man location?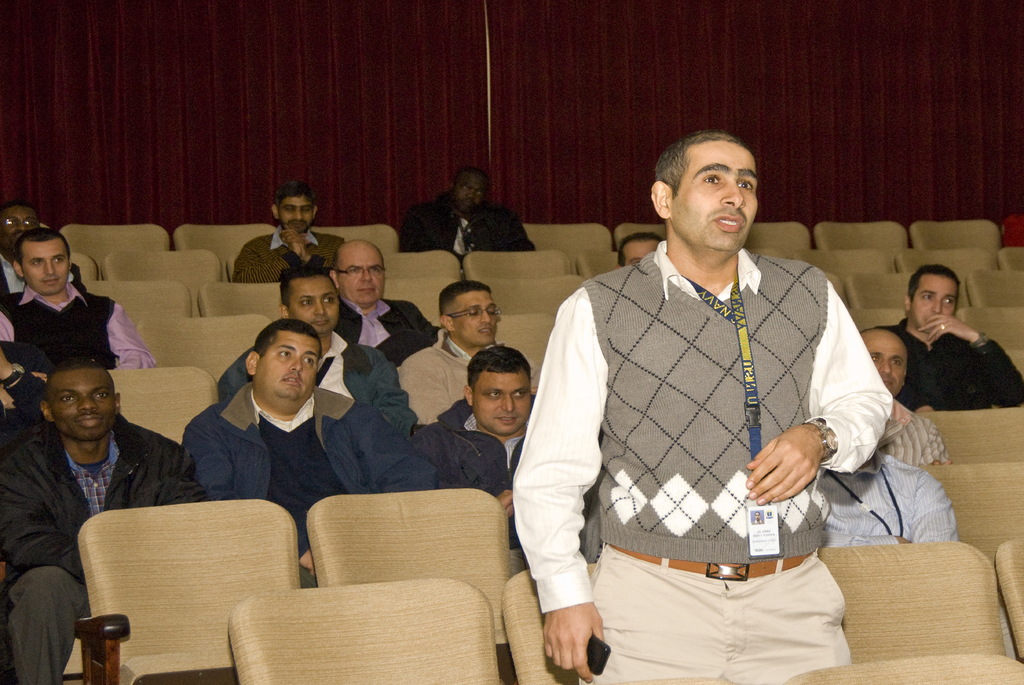
<box>426,349,540,552</box>
